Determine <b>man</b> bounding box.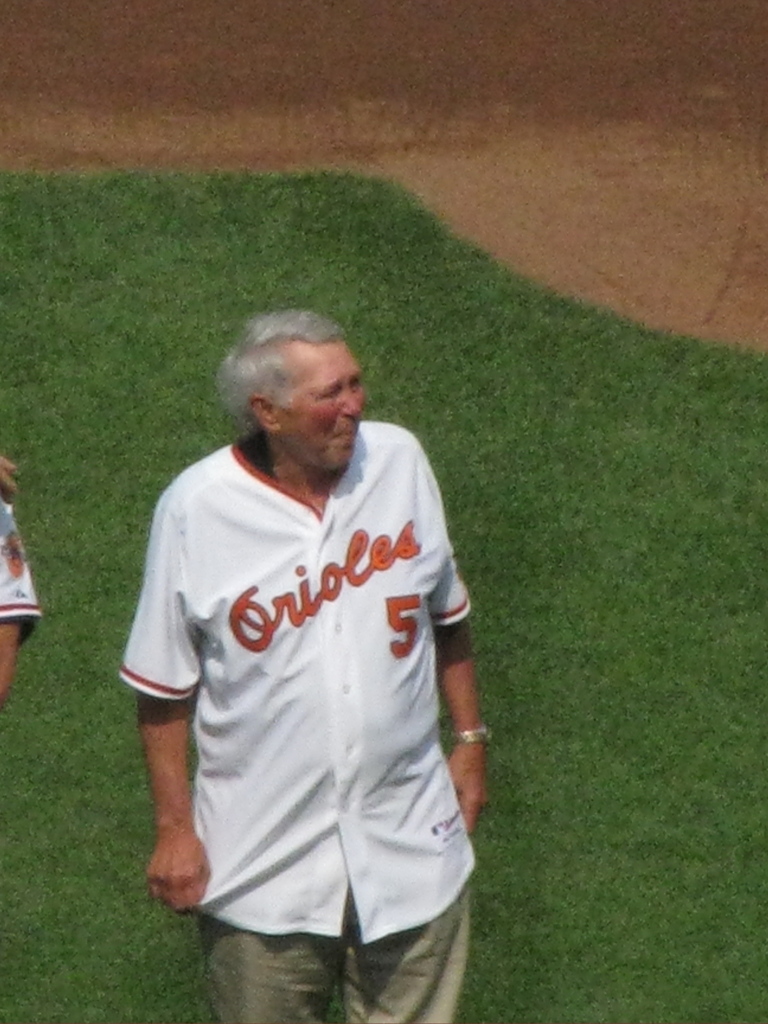
Determined: bbox=(115, 258, 502, 1011).
